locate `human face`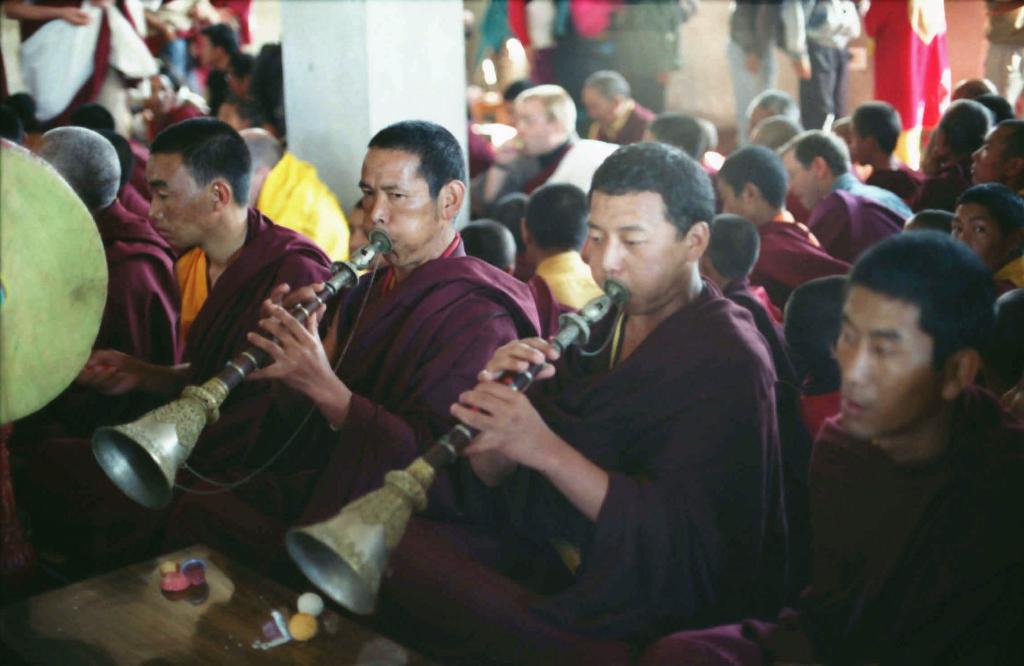
{"left": 580, "top": 196, "right": 685, "bottom": 309}
